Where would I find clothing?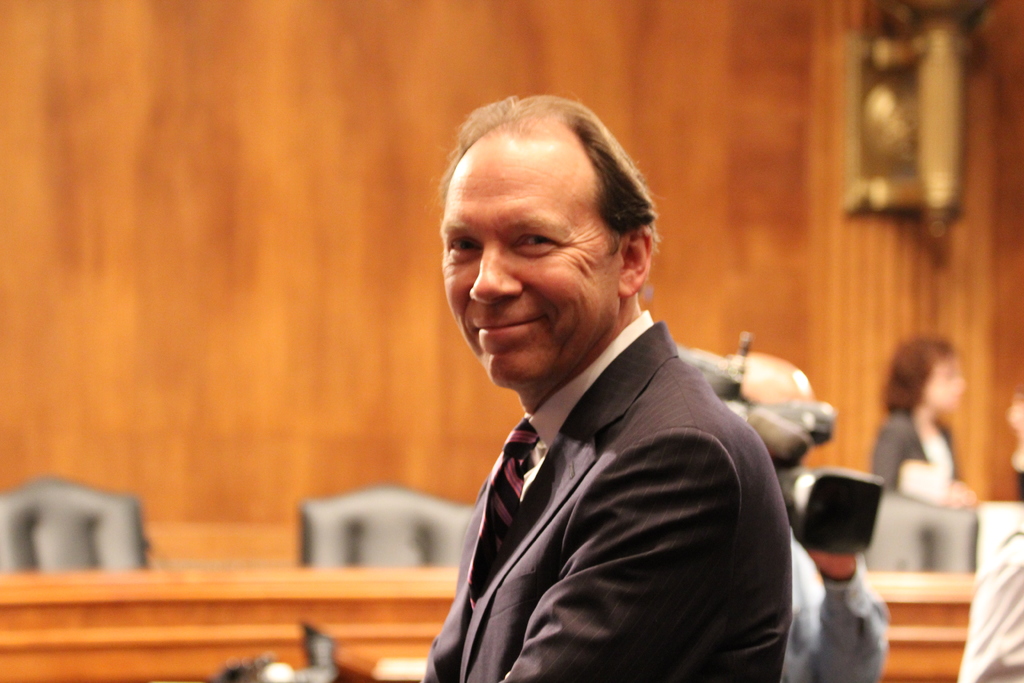
At [x1=872, y1=368, x2=980, y2=531].
